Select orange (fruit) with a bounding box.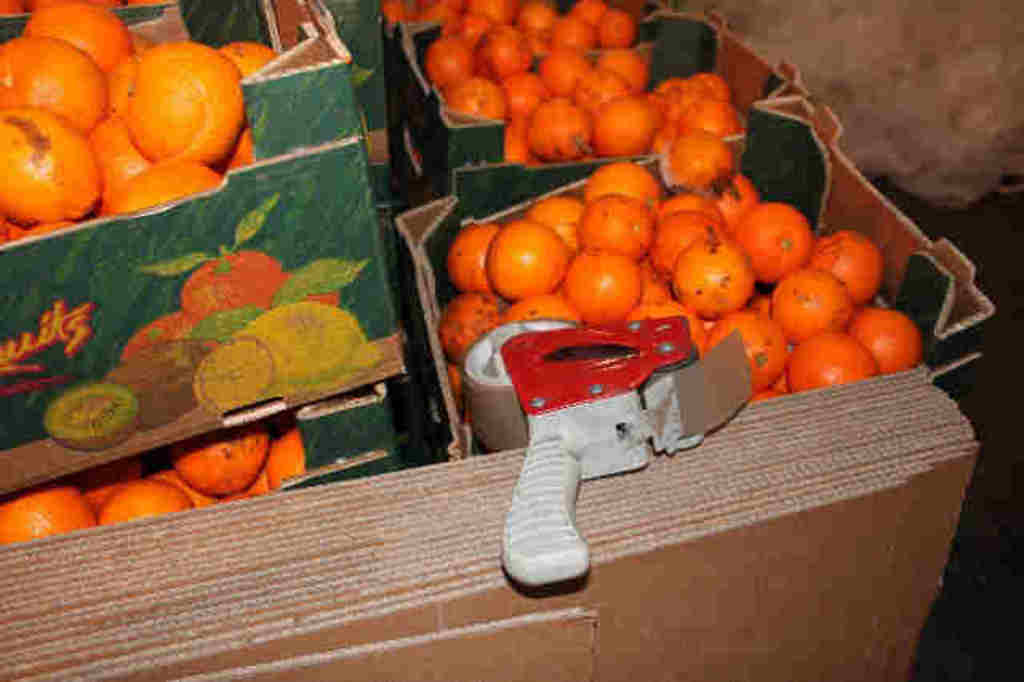
pyautogui.locateOnScreen(789, 338, 866, 387).
